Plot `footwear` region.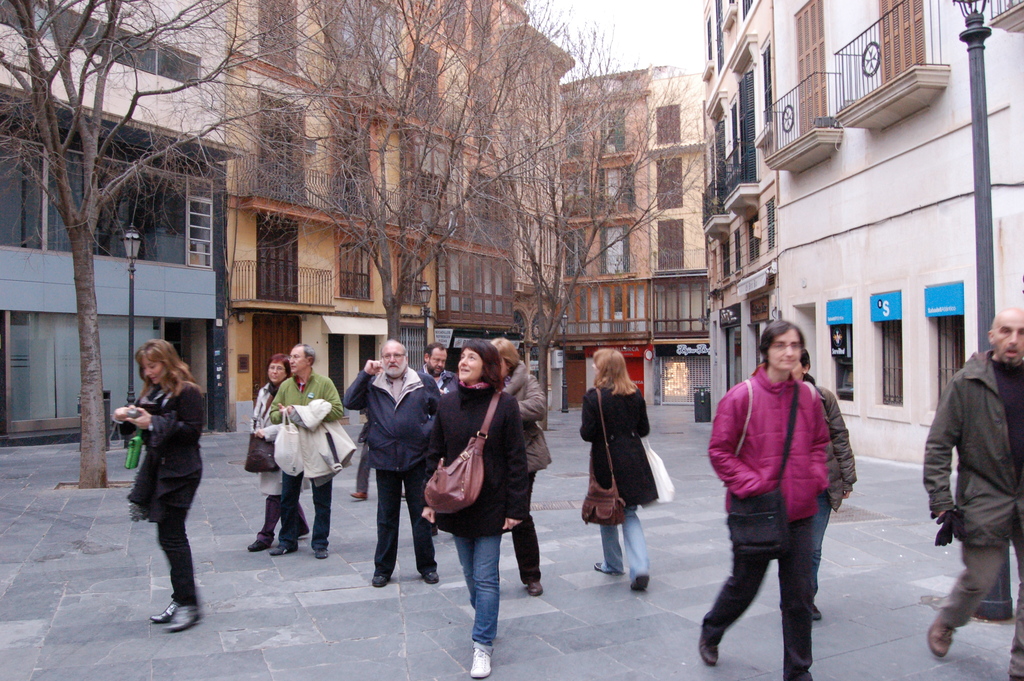
Plotted at [348,490,368,499].
